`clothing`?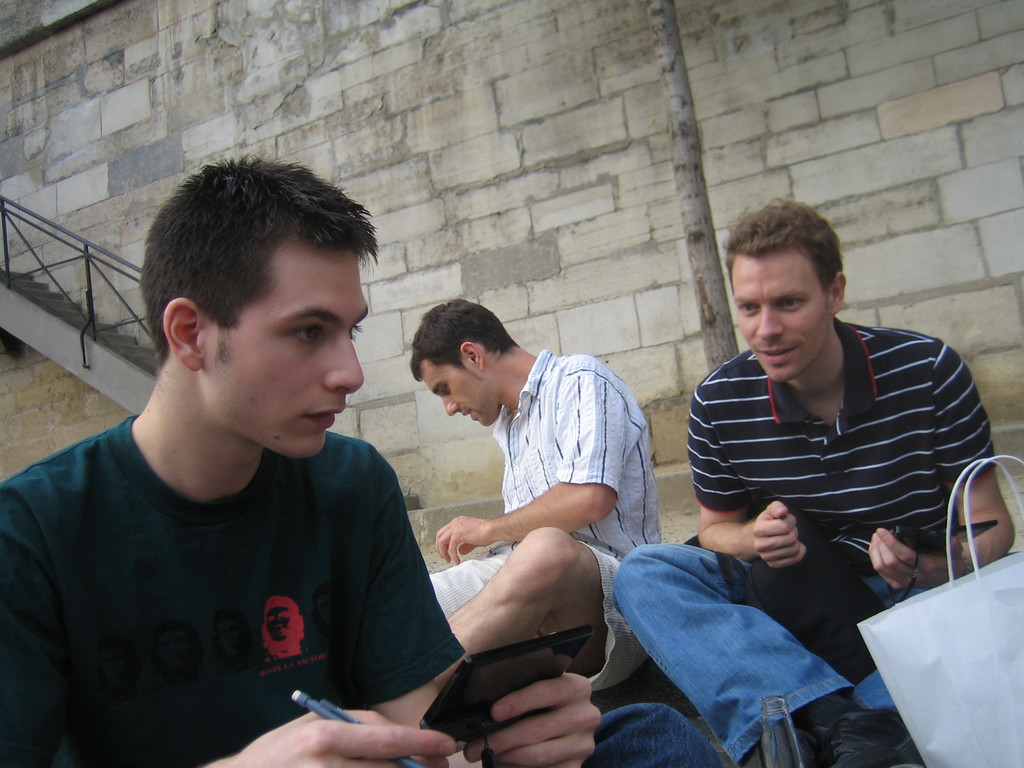
x1=16, y1=368, x2=461, y2=748
